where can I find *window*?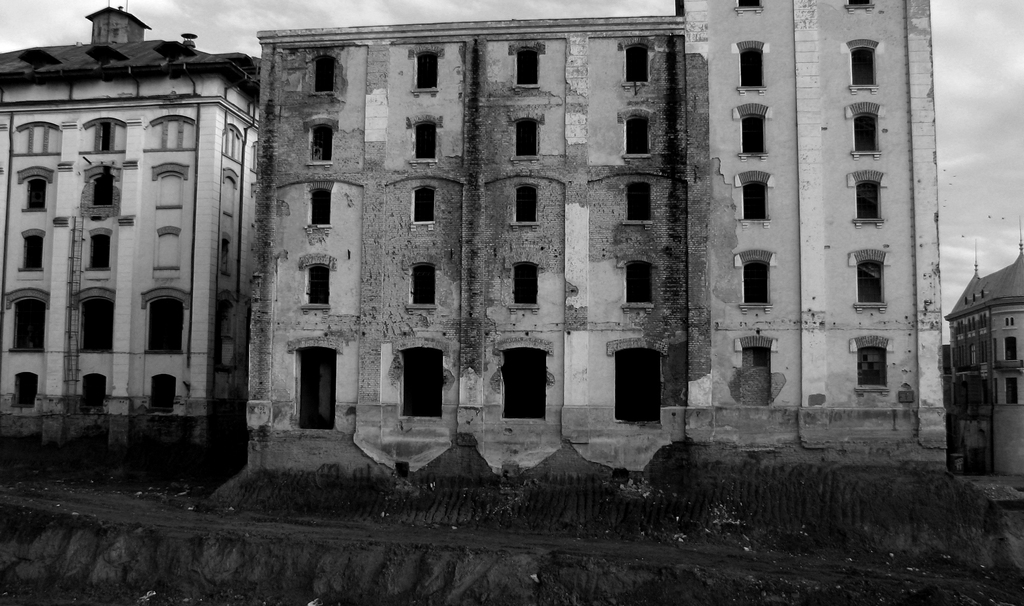
You can find it at {"left": 13, "top": 301, "right": 47, "bottom": 350}.
